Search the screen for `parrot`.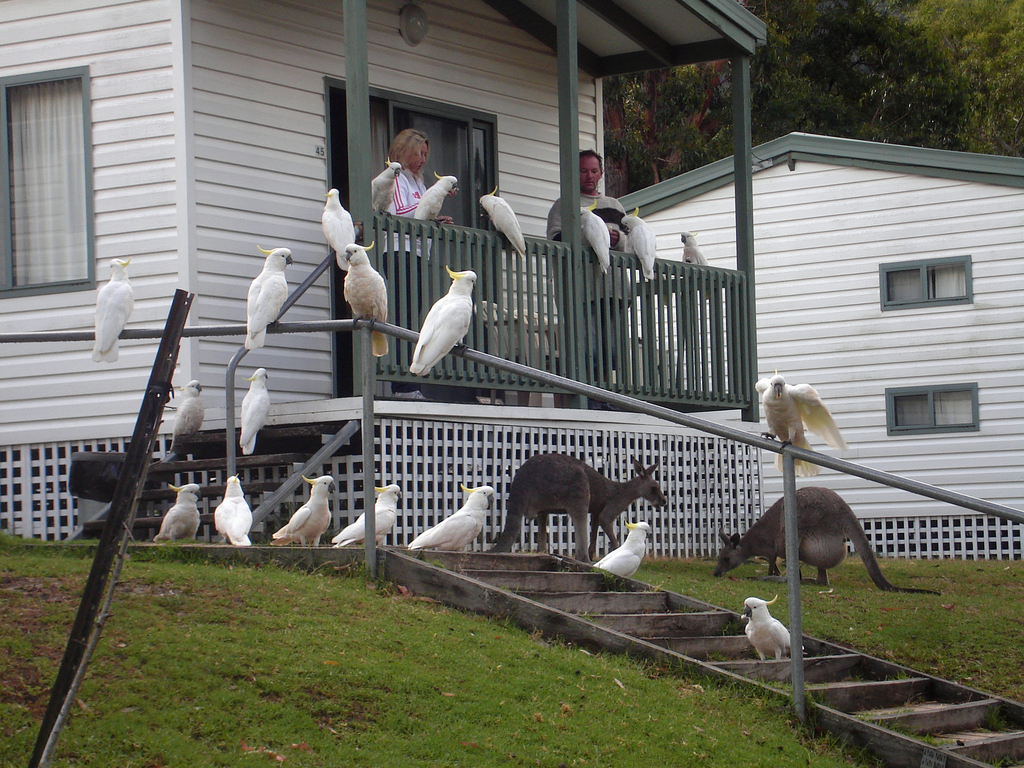
Found at bbox=[372, 157, 402, 213].
